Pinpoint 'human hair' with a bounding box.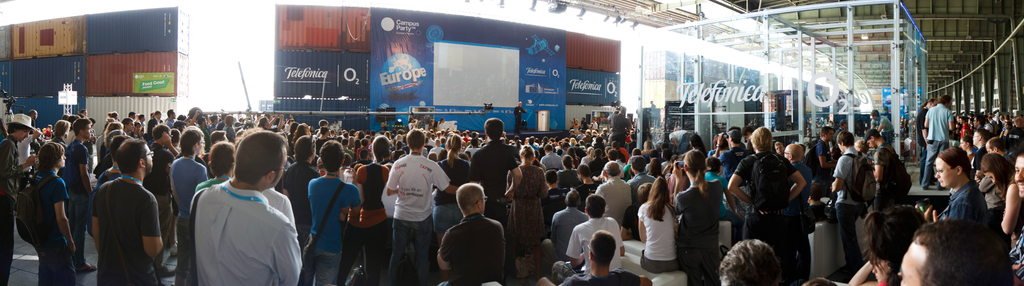
<bbox>875, 133, 881, 140</bbox>.
